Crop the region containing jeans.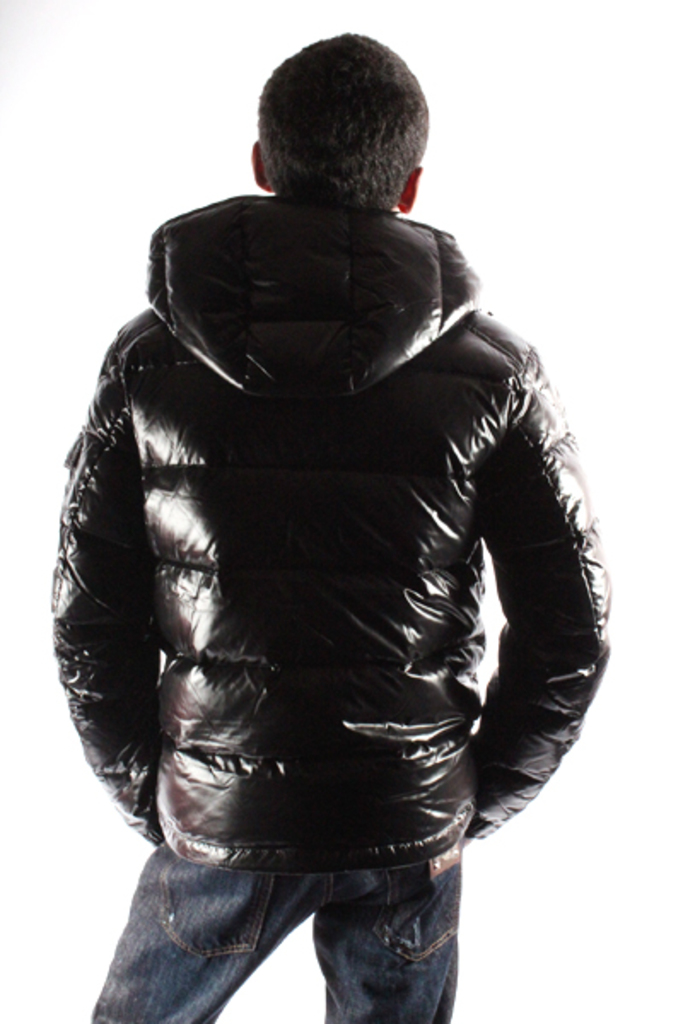
Crop region: BBox(89, 860, 454, 1022).
